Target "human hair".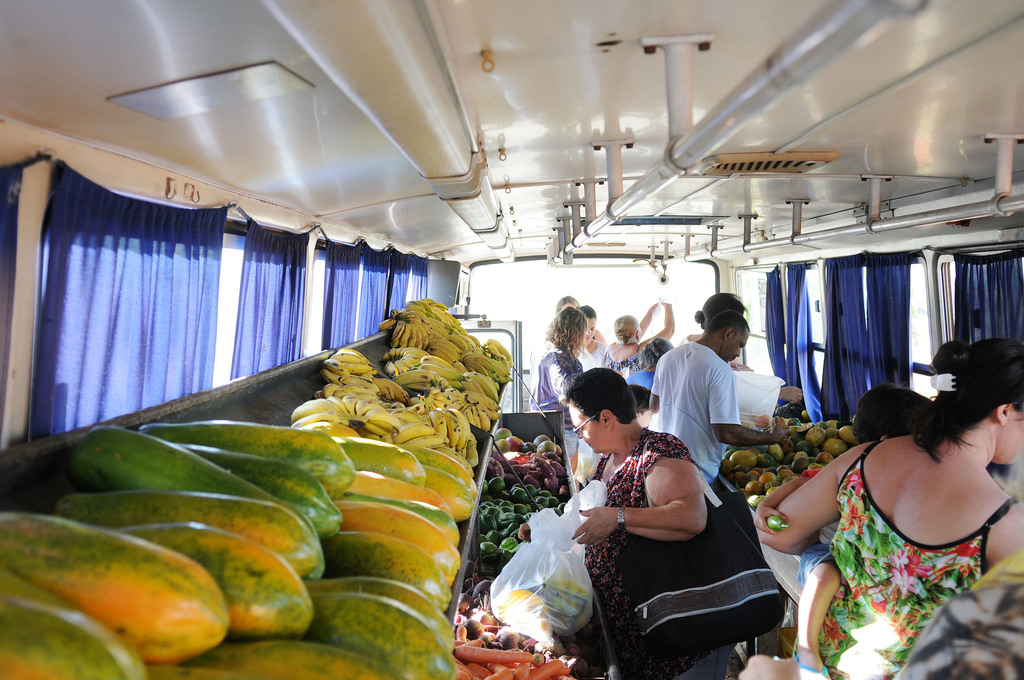
Target region: <bbox>543, 309, 589, 365</bbox>.
